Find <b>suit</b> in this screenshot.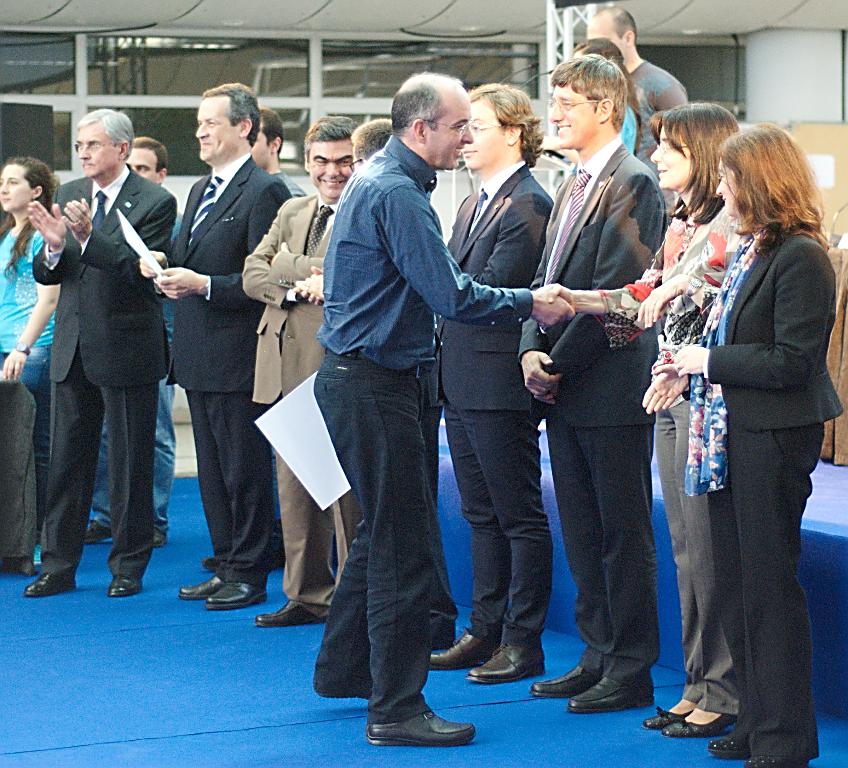
The bounding box for <b>suit</b> is crop(517, 132, 668, 691).
